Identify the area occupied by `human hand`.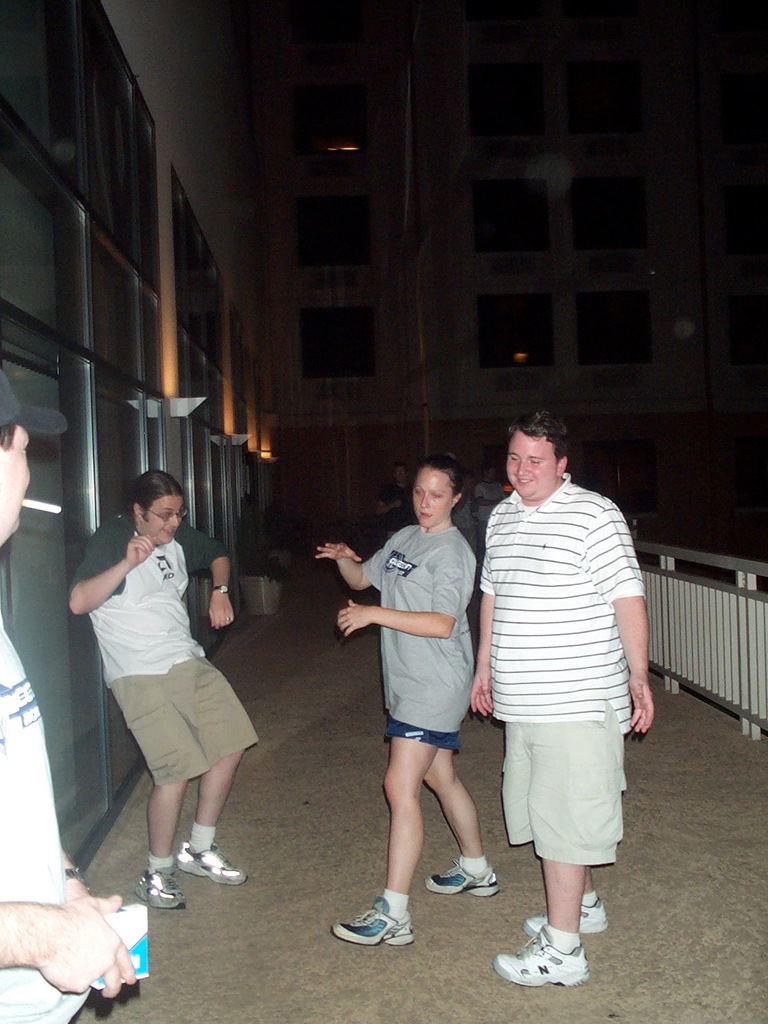
Area: (left=493, top=496, right=505, bottom=512).
